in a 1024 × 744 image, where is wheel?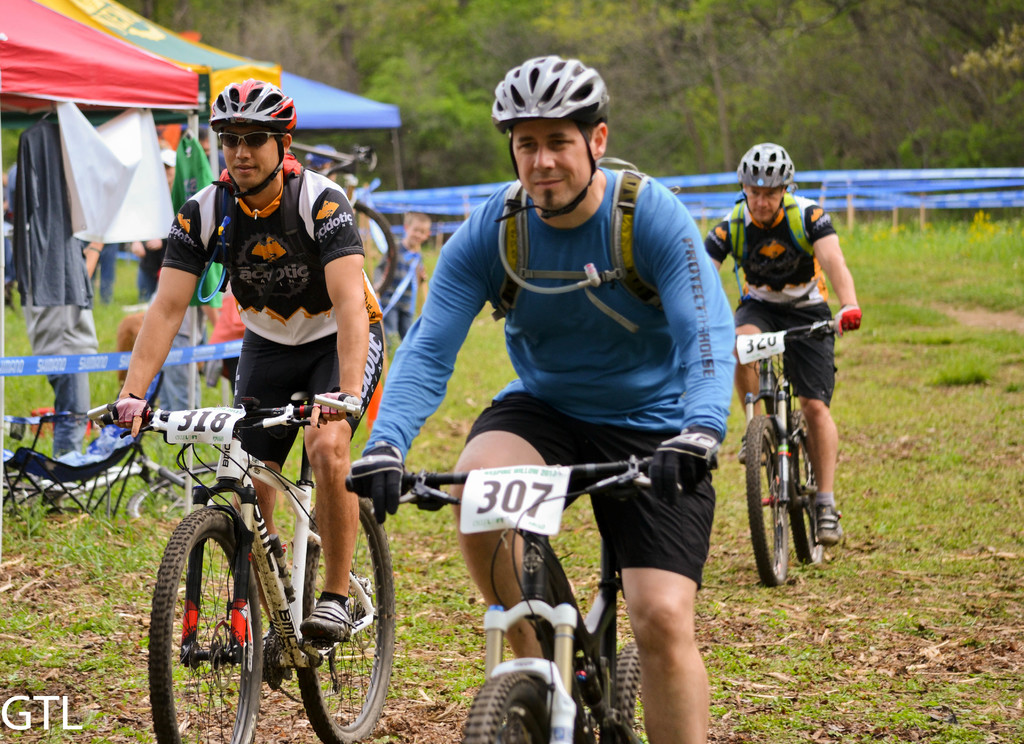
(x1=148, y1=507, x2=264, y2=743).
